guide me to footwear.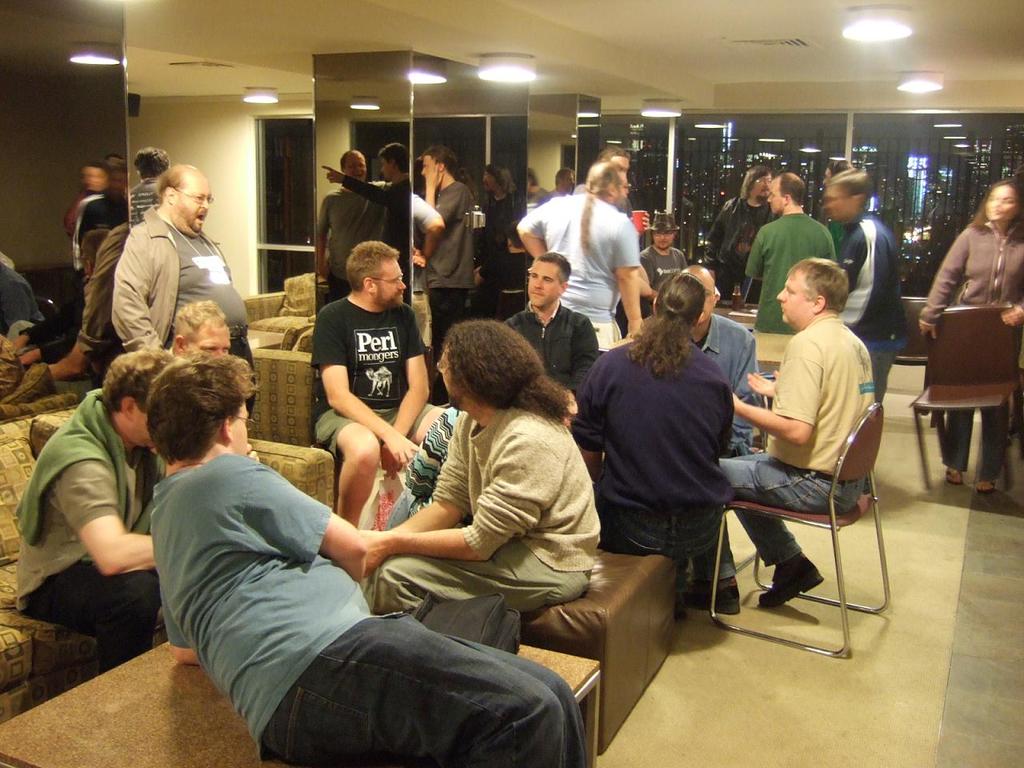
Guidance: detection(756, 554, 826, 611).
